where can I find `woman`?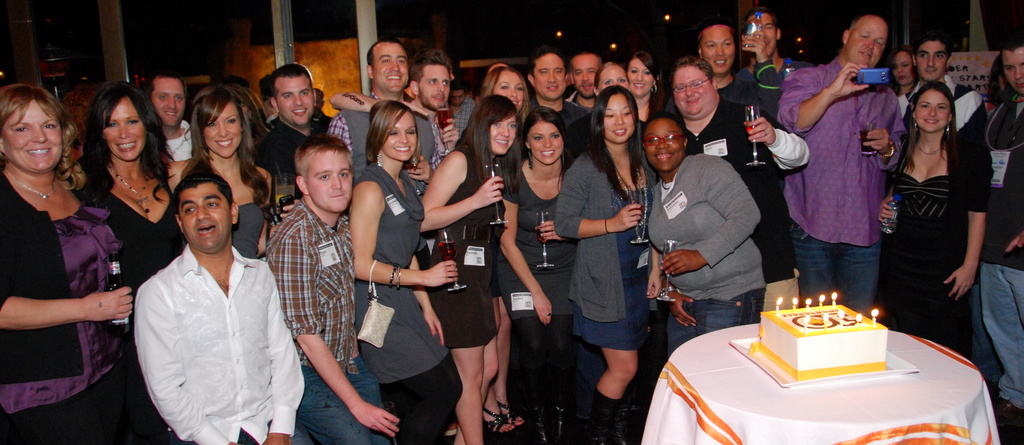
You can find it at l=543, t=88, r=663, b=444.
